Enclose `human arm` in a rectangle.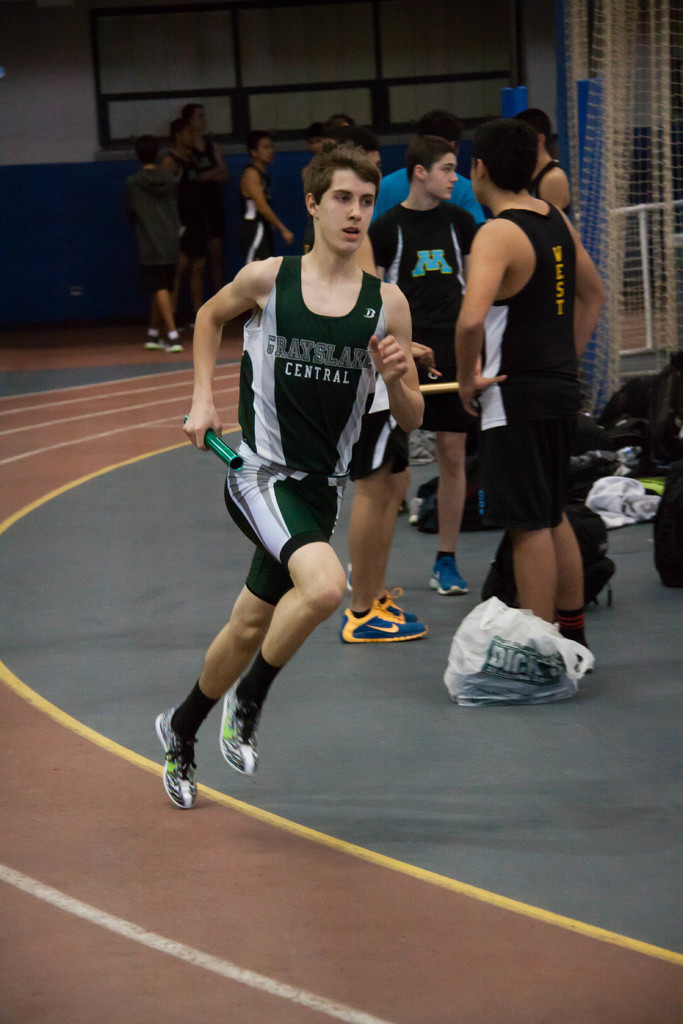
(240, 169, 292, 241).
